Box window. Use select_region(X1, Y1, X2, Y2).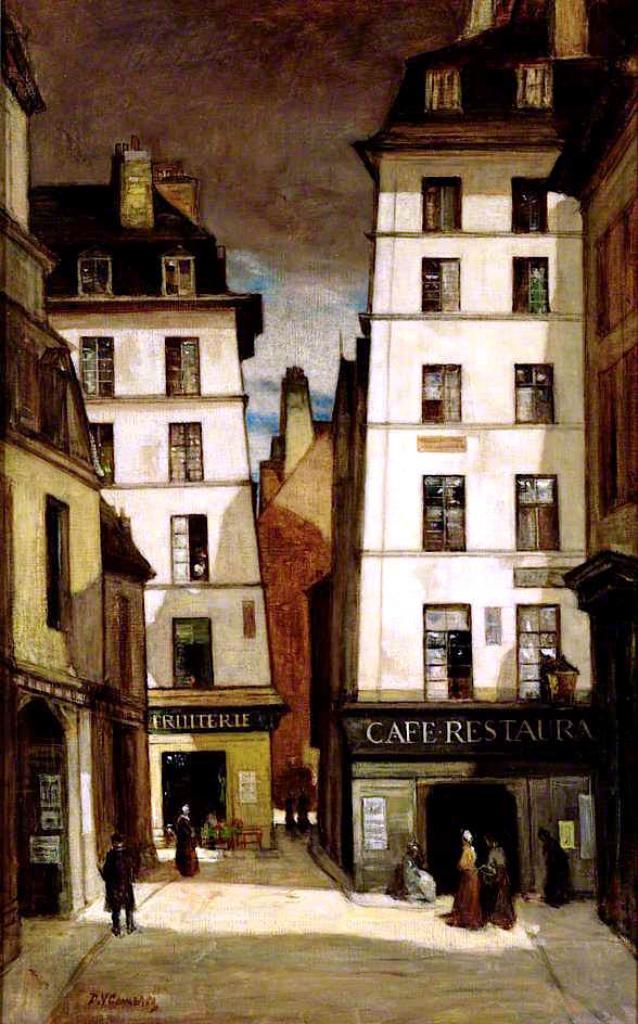
select_region(87, 422, 117, 485).
